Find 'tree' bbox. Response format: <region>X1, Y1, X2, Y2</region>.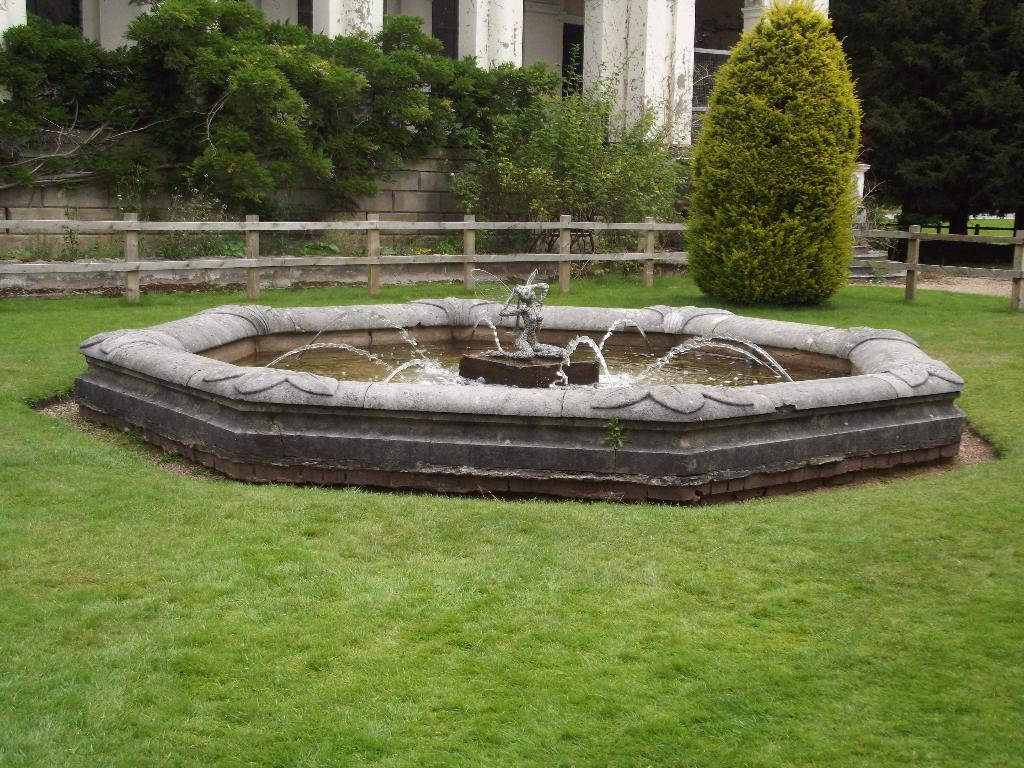
<region>683, 0, 868, 301</region>.
